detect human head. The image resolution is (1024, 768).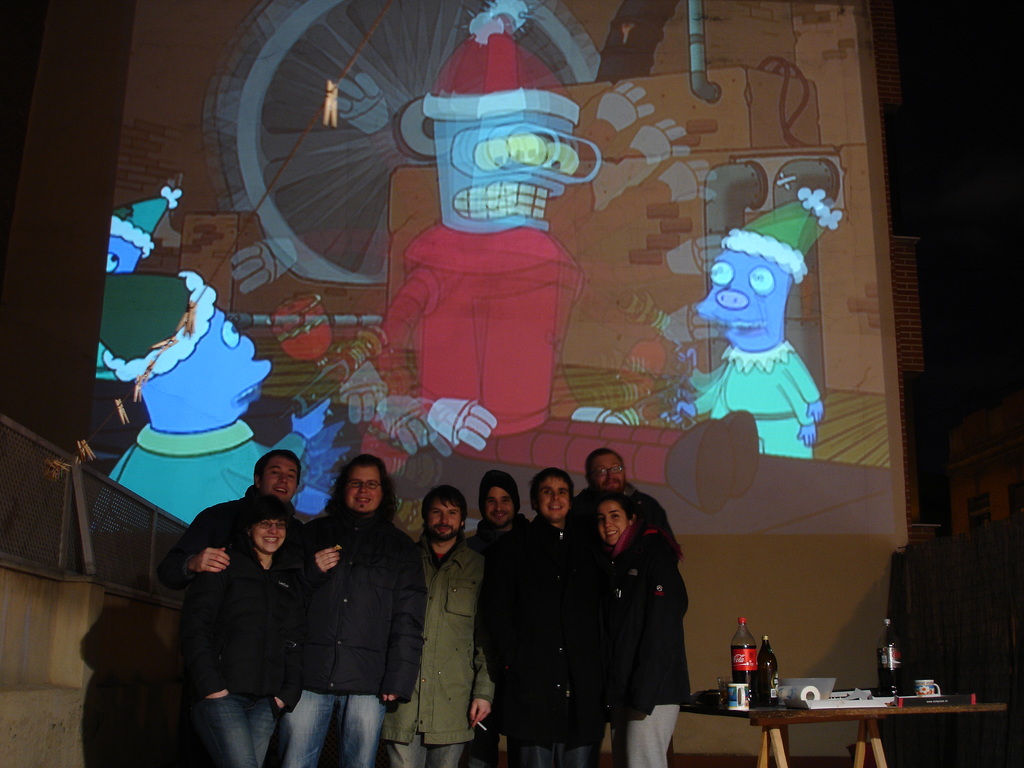
[left=419, top=486, right=465, bottom=549].
